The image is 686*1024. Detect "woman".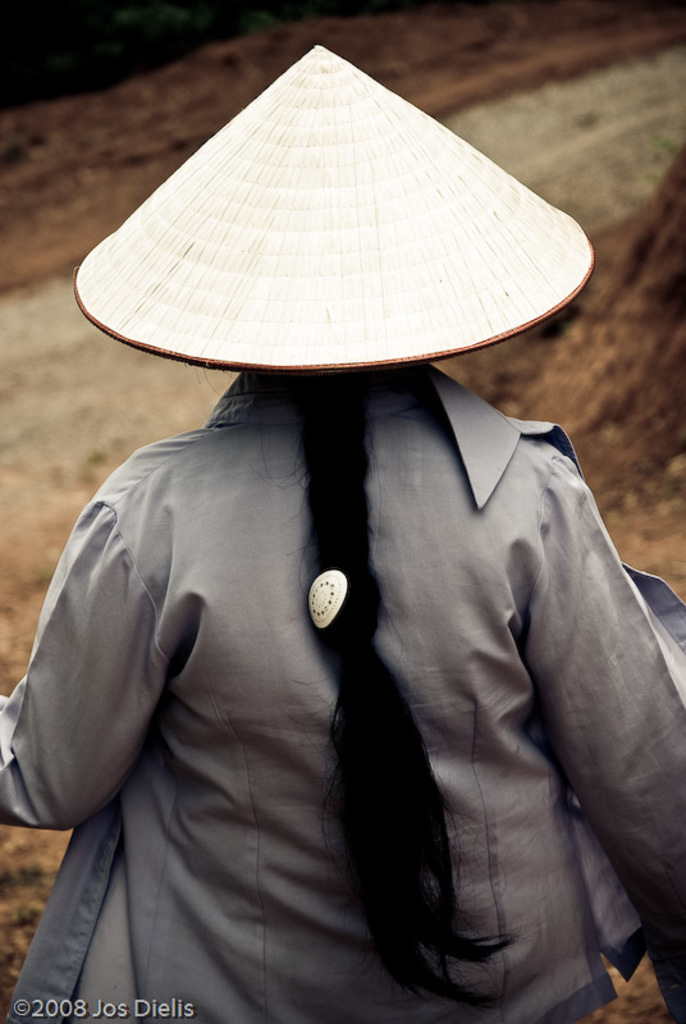
Detection: [17,127,671,1023].
